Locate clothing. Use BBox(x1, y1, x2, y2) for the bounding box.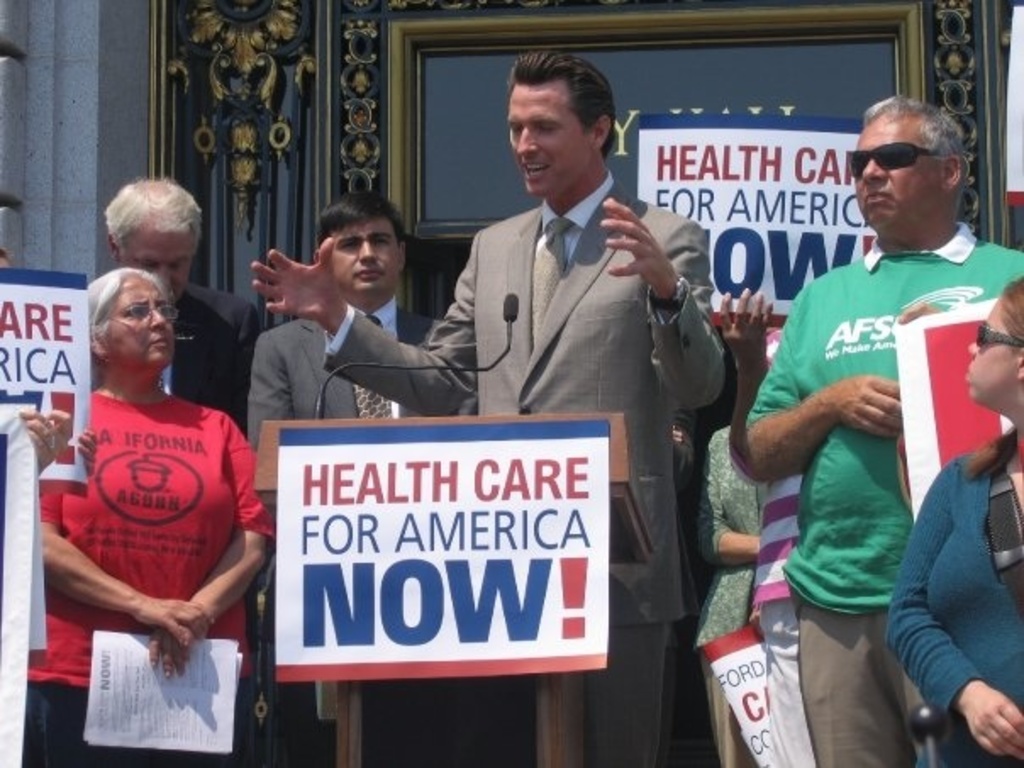
BBox(690, 415, 776, 766).
